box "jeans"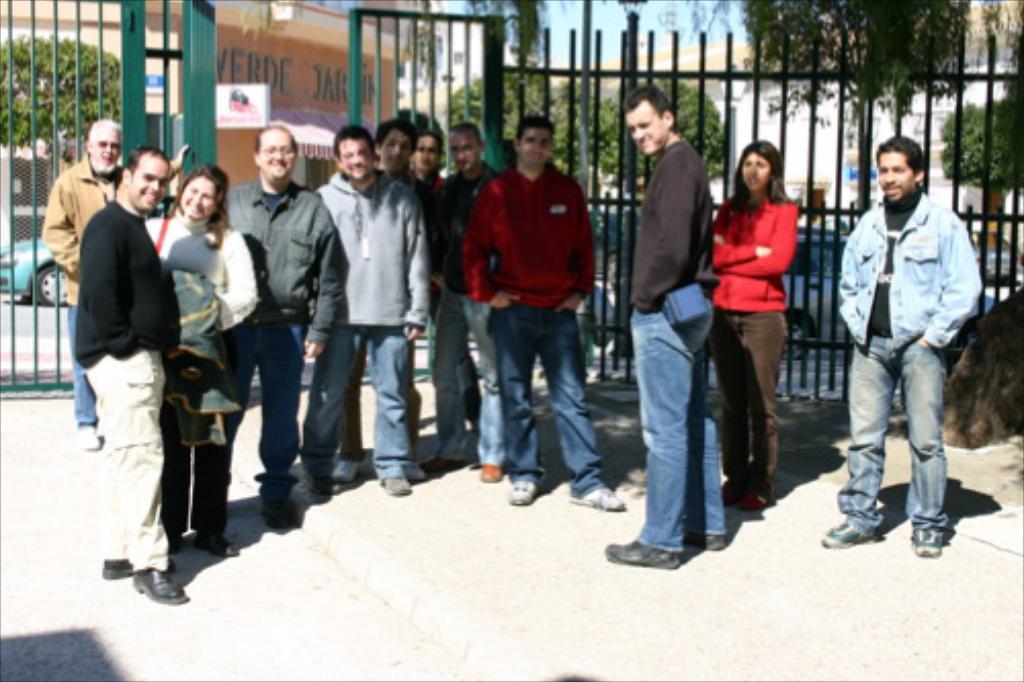
(168, 446, 229, 532)
